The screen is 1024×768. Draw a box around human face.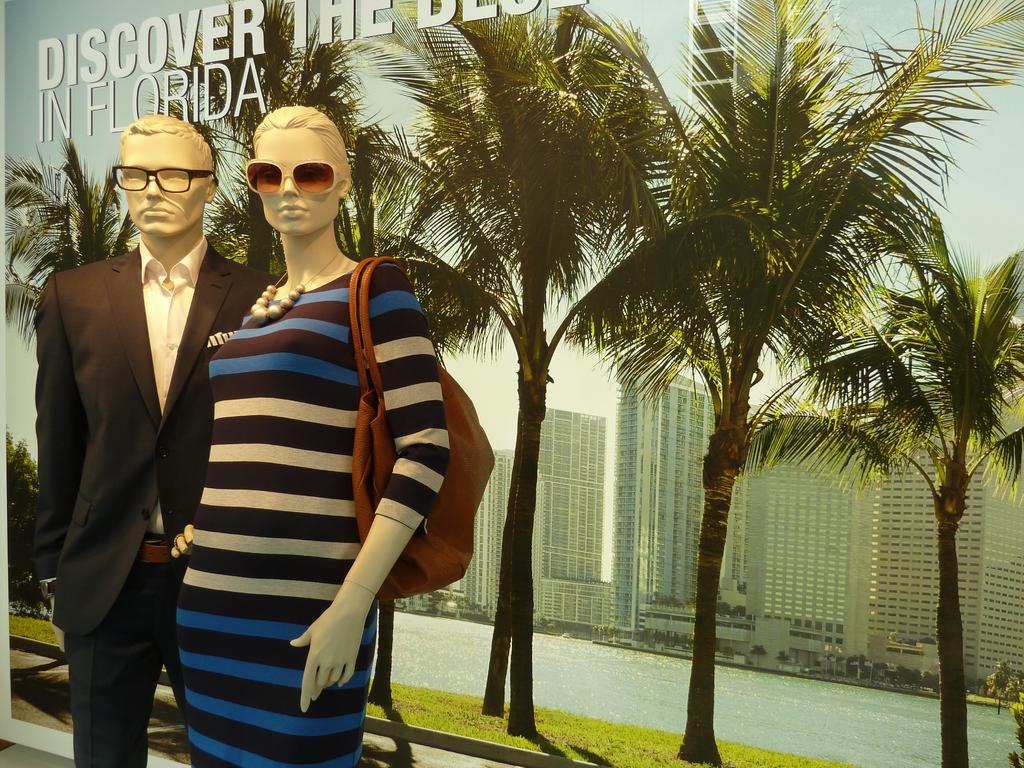
bbox(120, 127, 209, 237).
